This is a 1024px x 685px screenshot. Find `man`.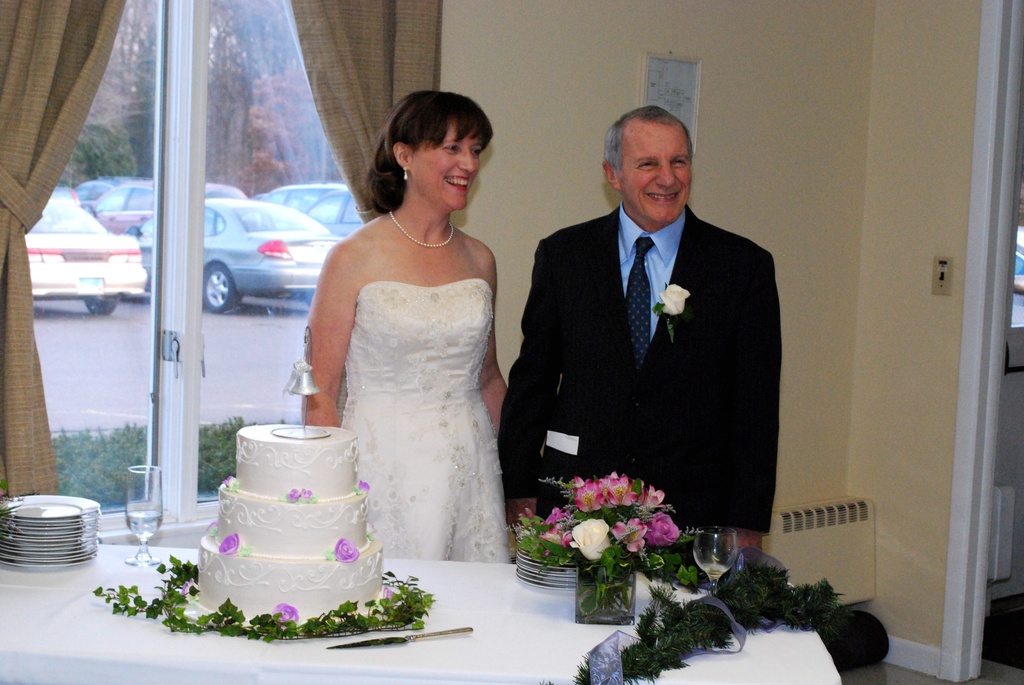
Bounding box: select_region(503, 102, 798, 574).
